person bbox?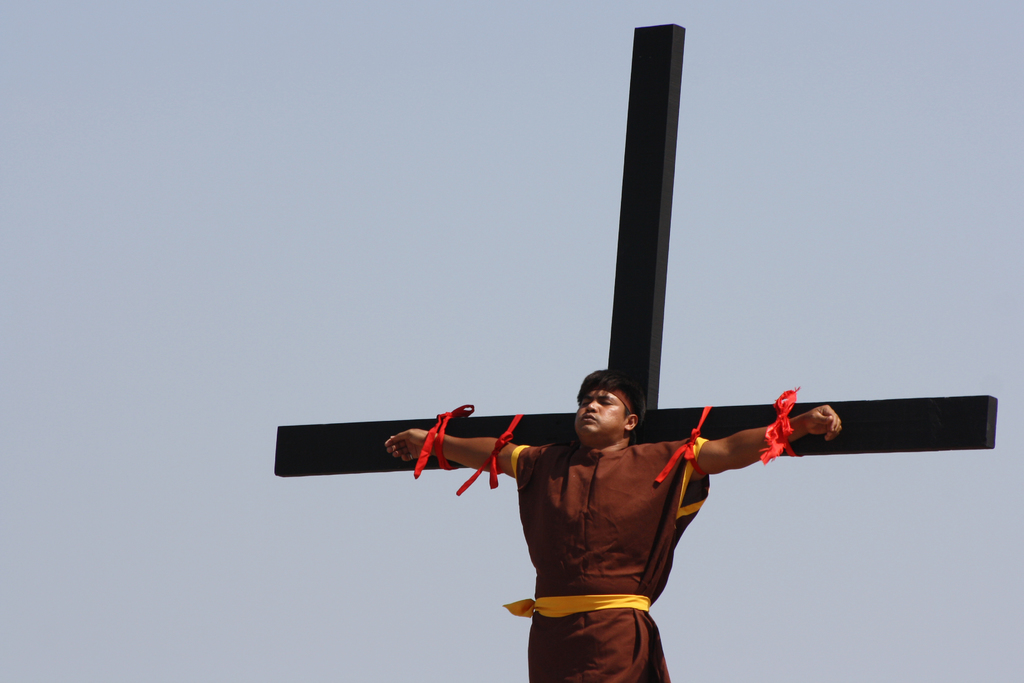
l=383, t=370, r=840, b=682
